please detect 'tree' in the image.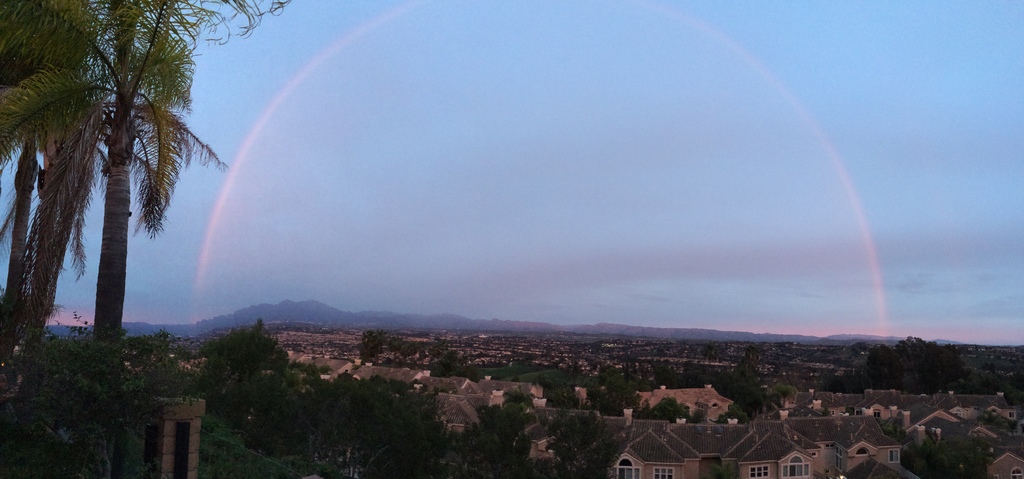
BBox(316, 369, 367, 478).
